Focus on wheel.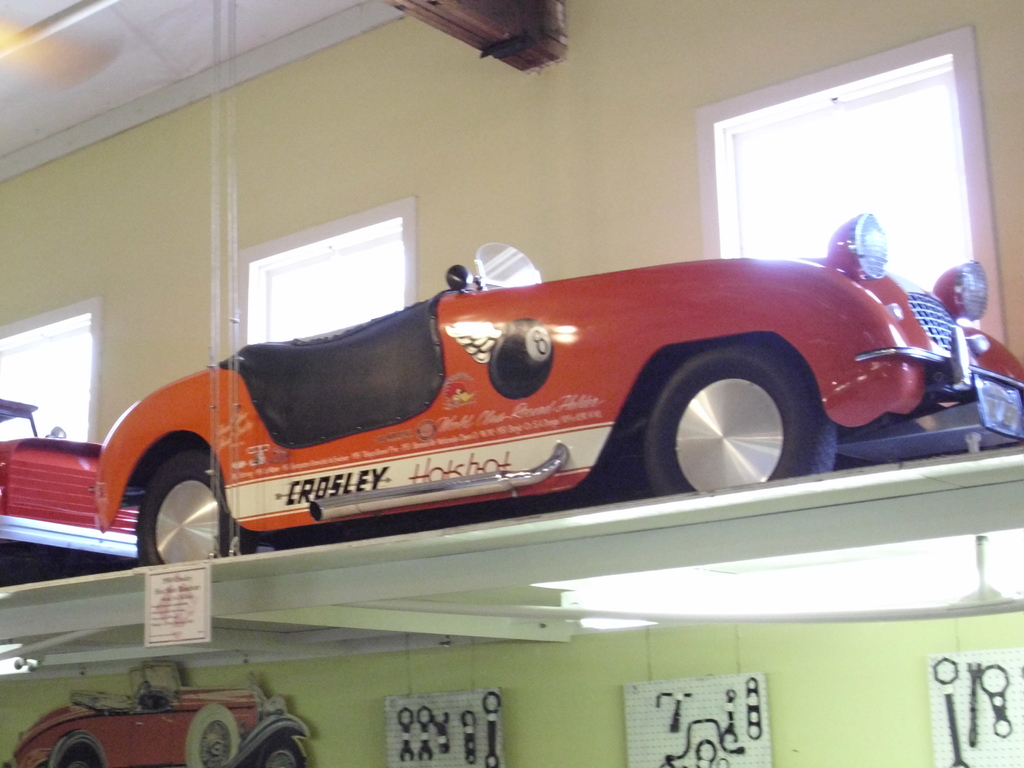
Focused at (x1=655, y1=348, x2=811, y2=493).
